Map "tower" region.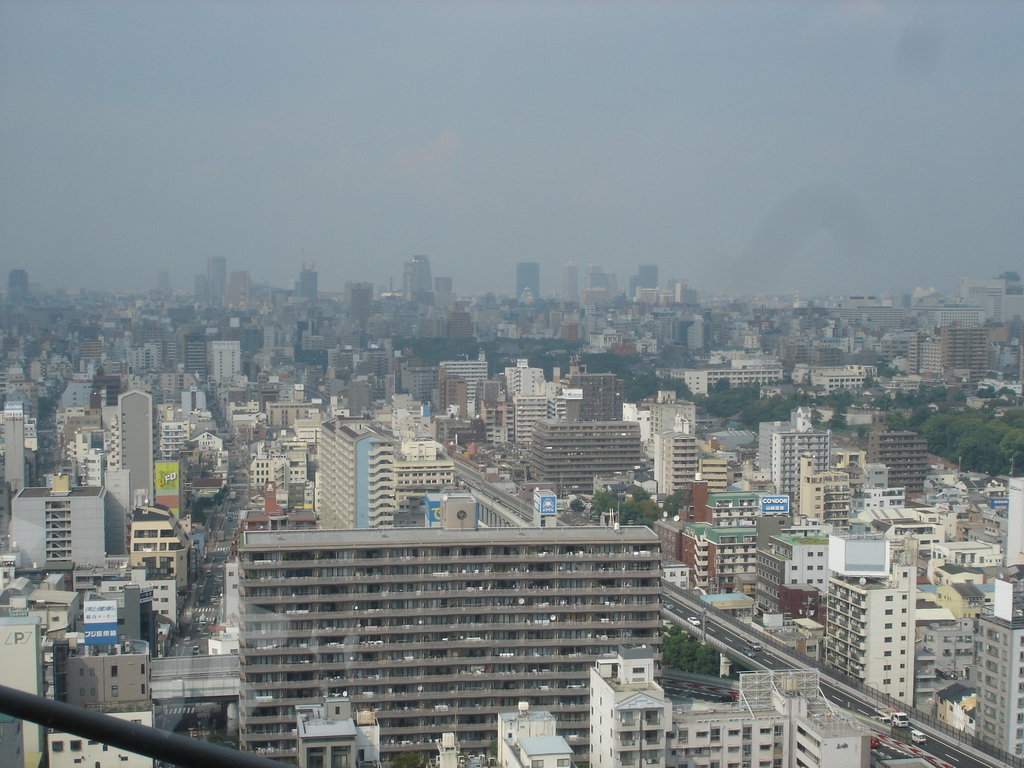
Mapped to bbox=(187, 337, 204, 378).
